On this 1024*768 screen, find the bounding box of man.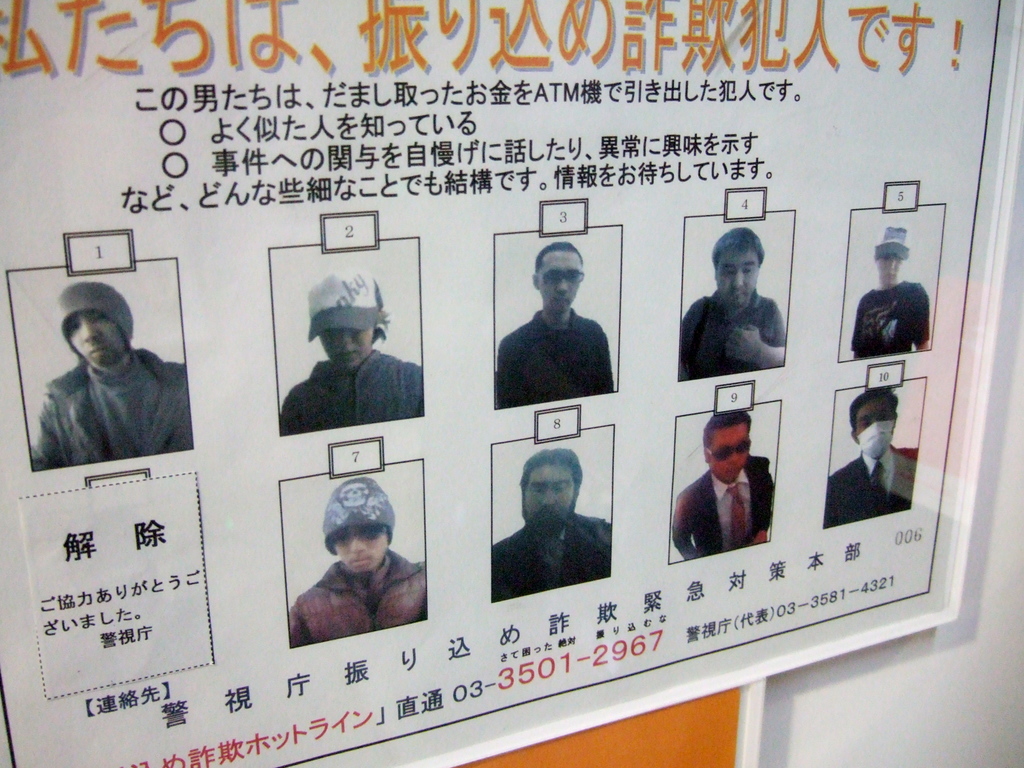
Bounding box: locate(822, 385, 909, 527).
